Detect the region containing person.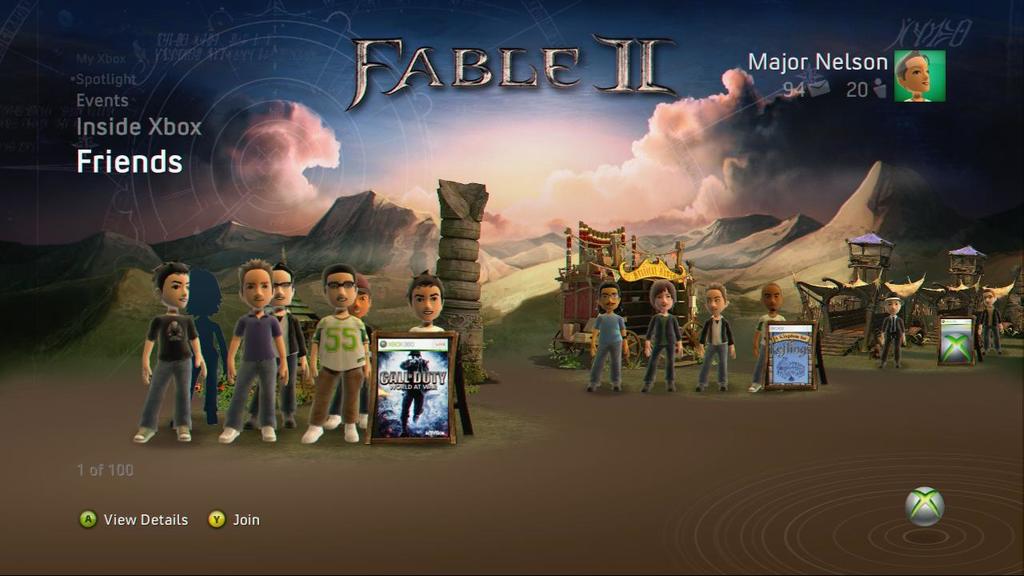
[left=316, top=274, right=371, bottom=433].
